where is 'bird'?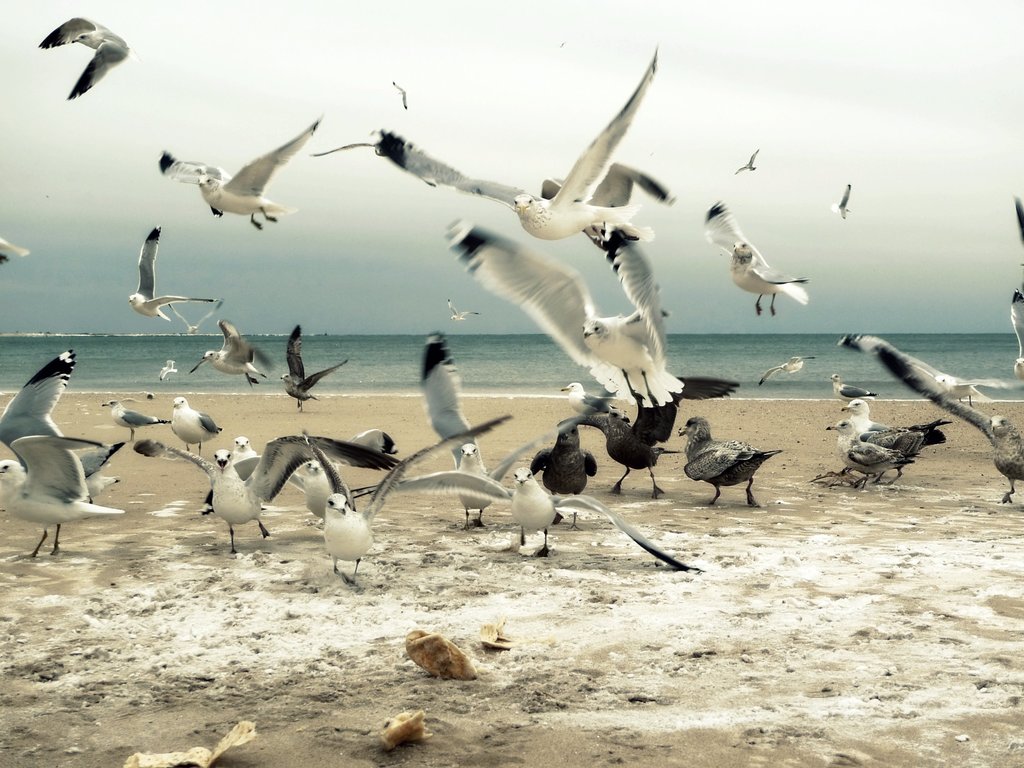
region(836, 332, 1023, 408).
